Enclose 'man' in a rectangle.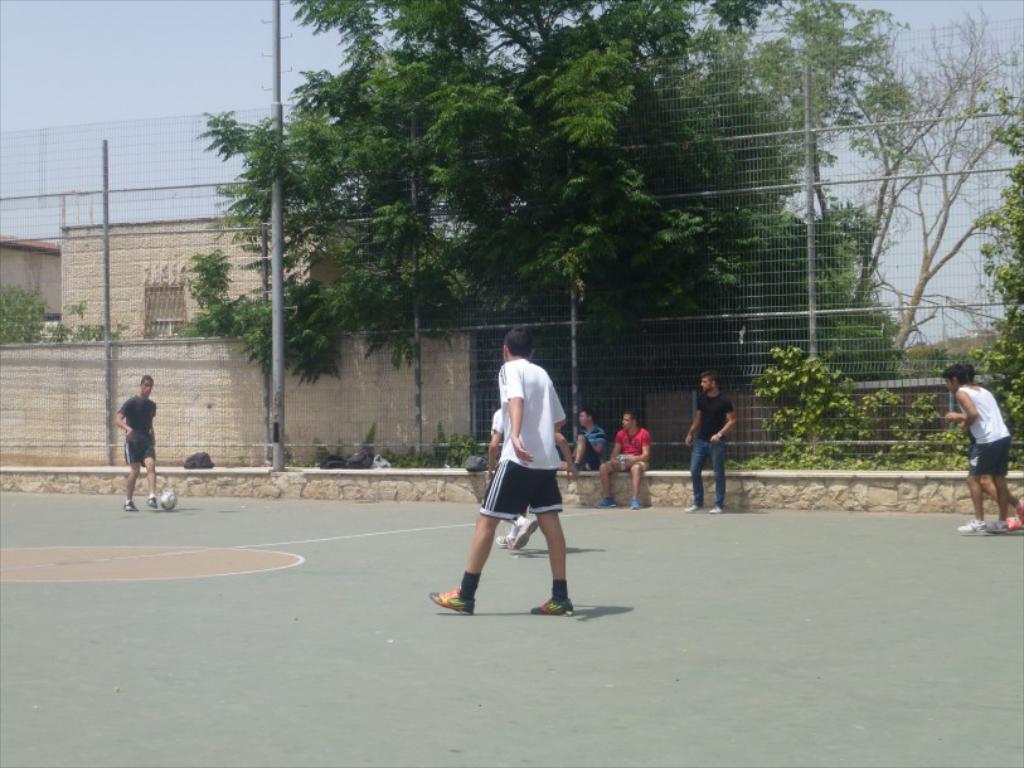
bbox=[969, 361, 1023, 534].
